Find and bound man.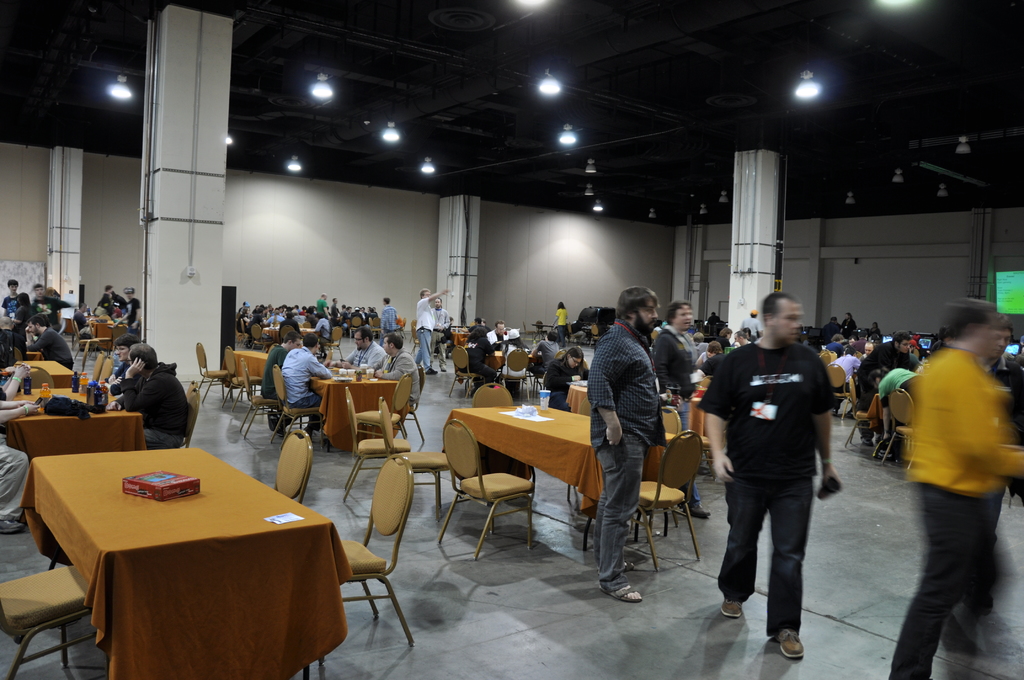
Bound: rect(110, 346, 189, 446).
